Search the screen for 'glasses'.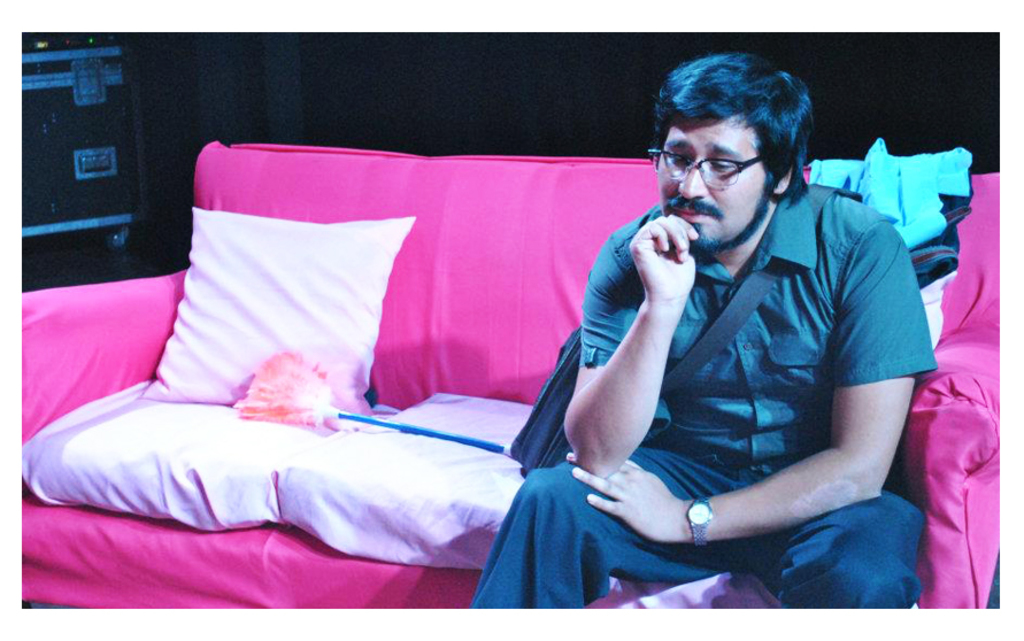
Found at {"left": 641, "top": 146, "right": 783, "bottom": 188}.
